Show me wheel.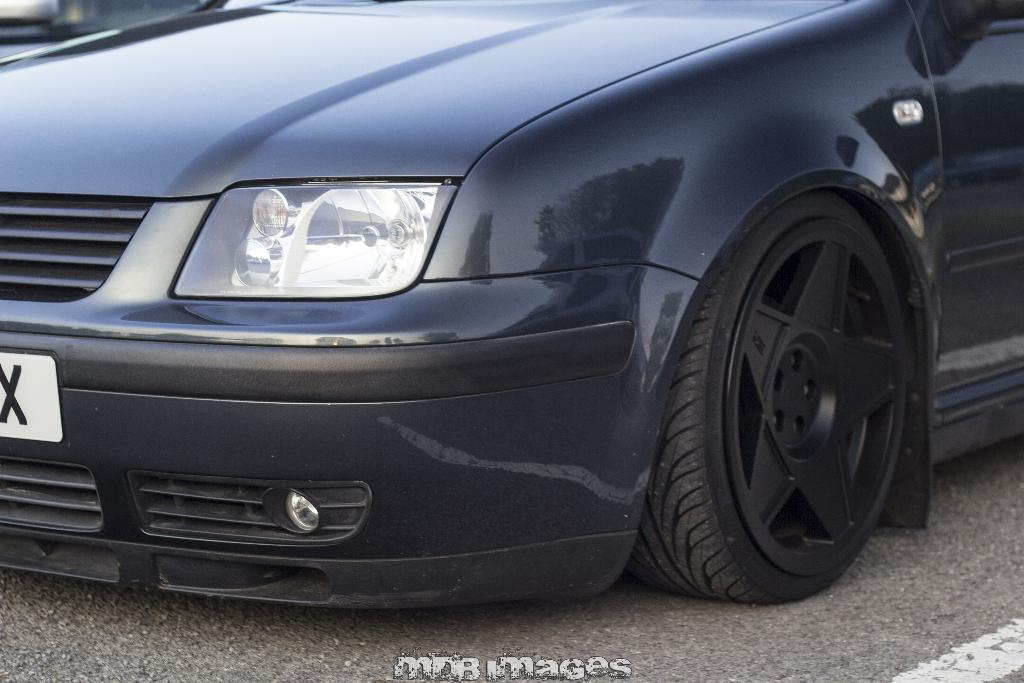
wheel is here: (677,170,927,598).
